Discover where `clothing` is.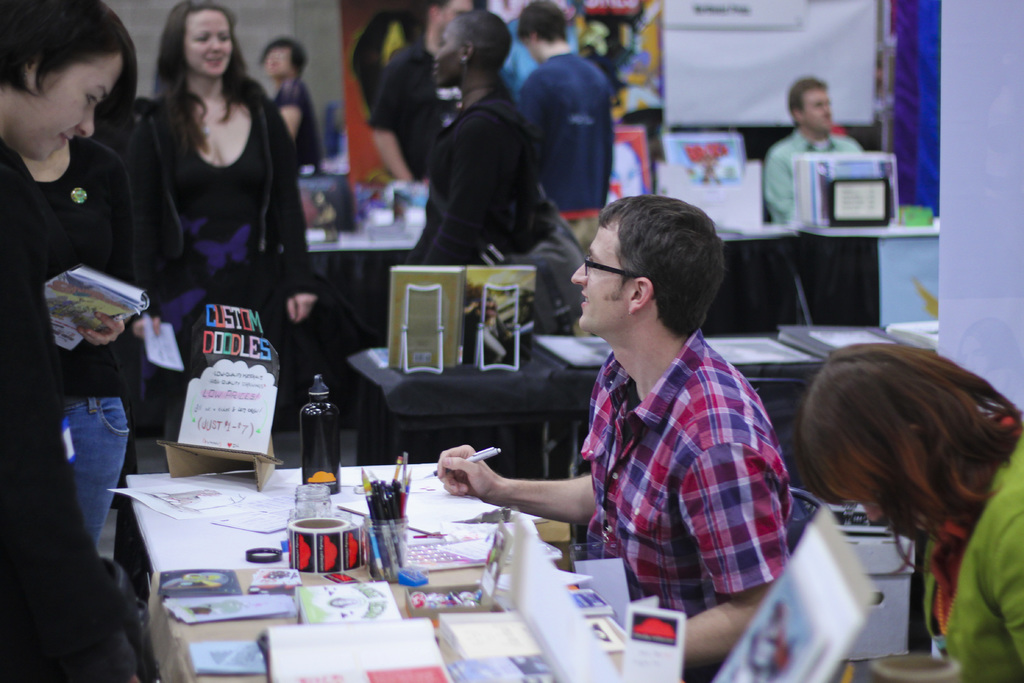
Discovered at (0, 126, 141, 682).
